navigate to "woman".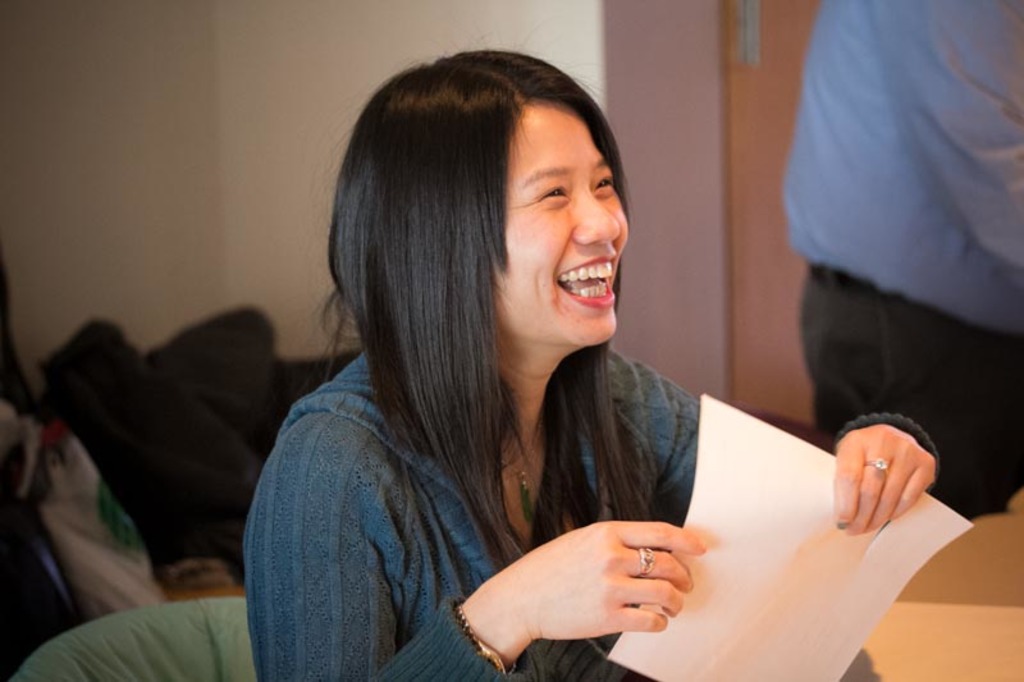
Navigation target: box(233, 45, 788, 681).
